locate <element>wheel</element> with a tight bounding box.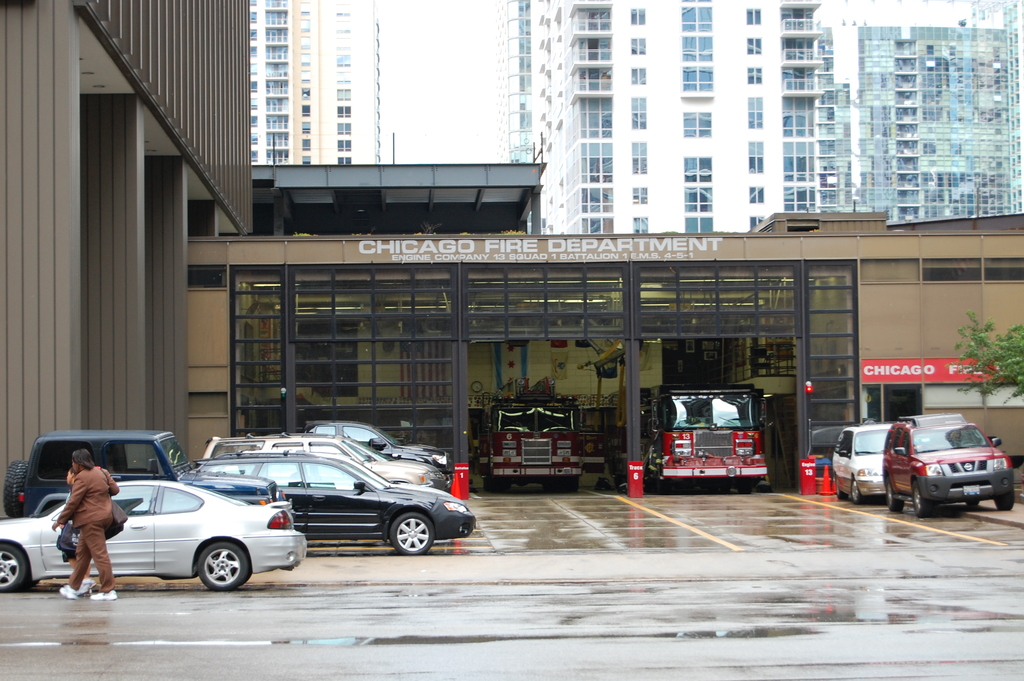
{"left": 481, "top": 475, "right": 510, "bottom": 495}.
